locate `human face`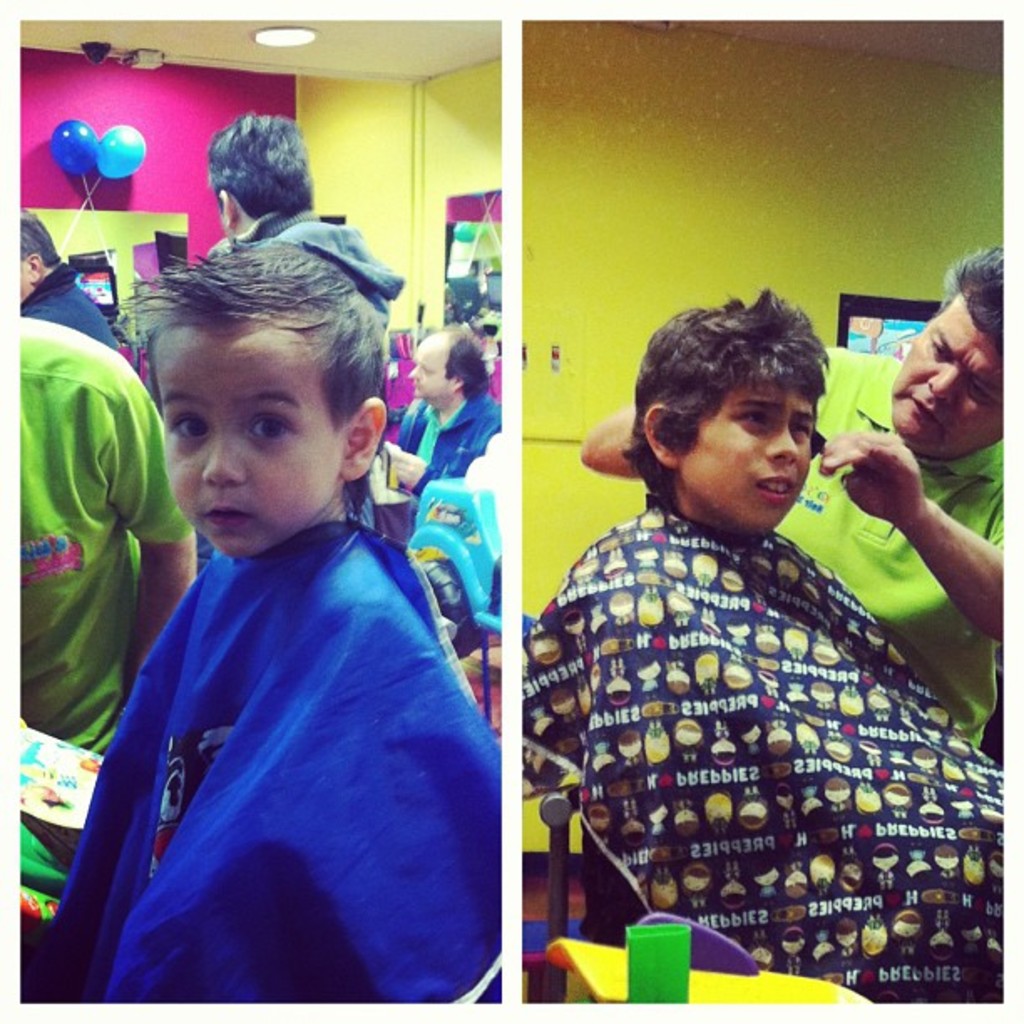
box=[681, 363, 815, 532]
